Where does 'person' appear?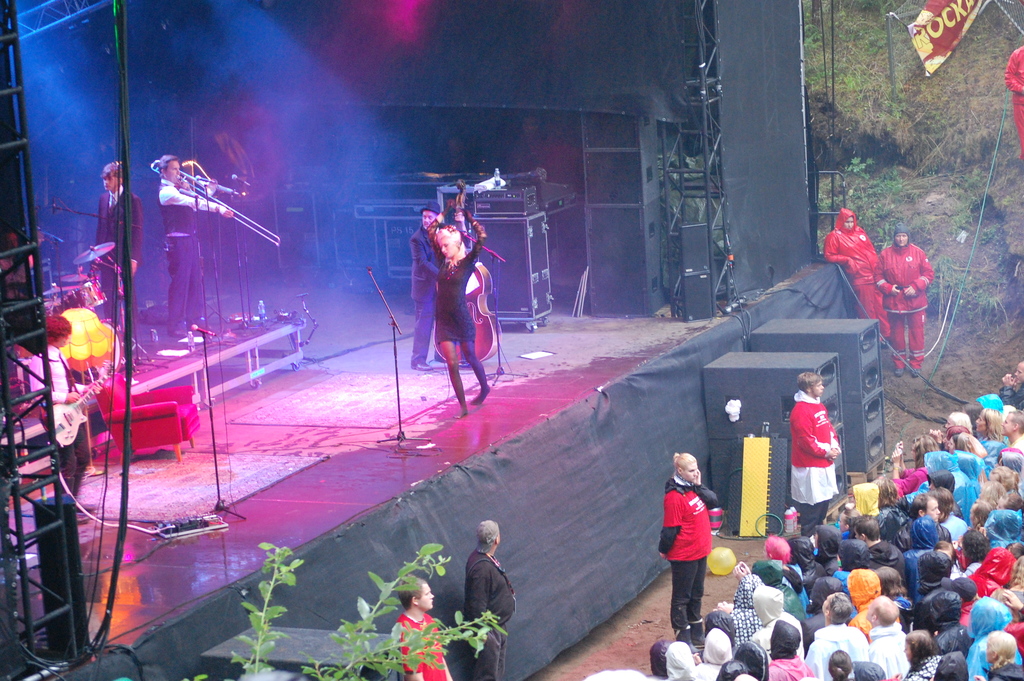
Appears at rect(24, 308, 102, 521).
